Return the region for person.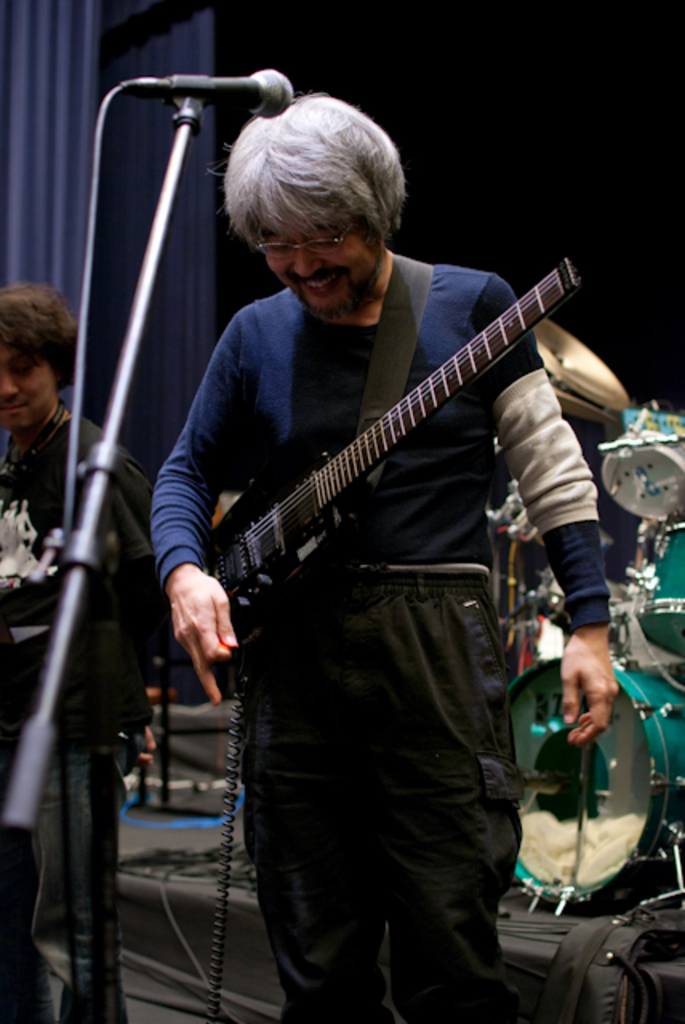
select_region(0, 278, 160, 730).
